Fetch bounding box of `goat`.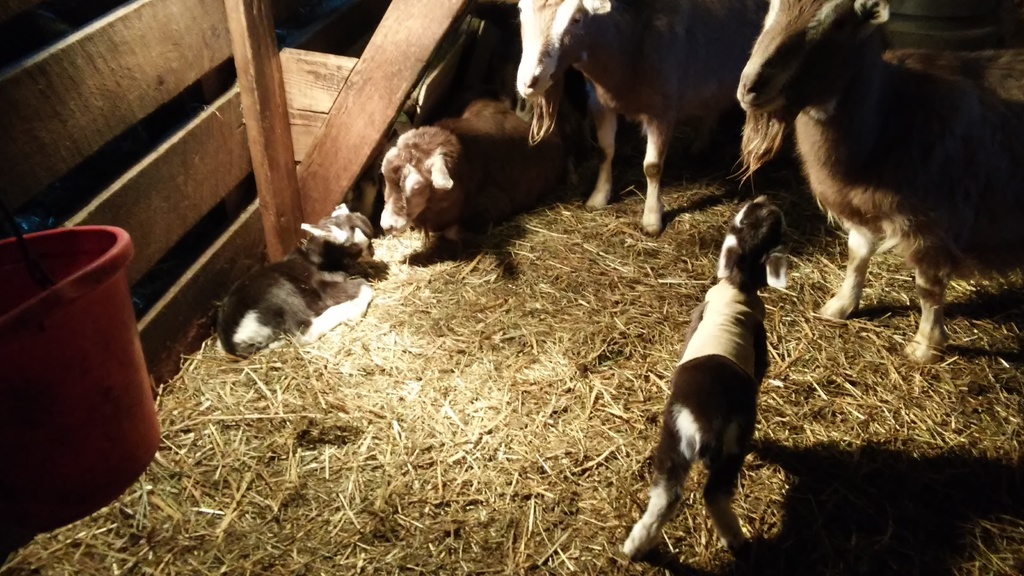
Bbox: box(728, 0, 1023, 367).
